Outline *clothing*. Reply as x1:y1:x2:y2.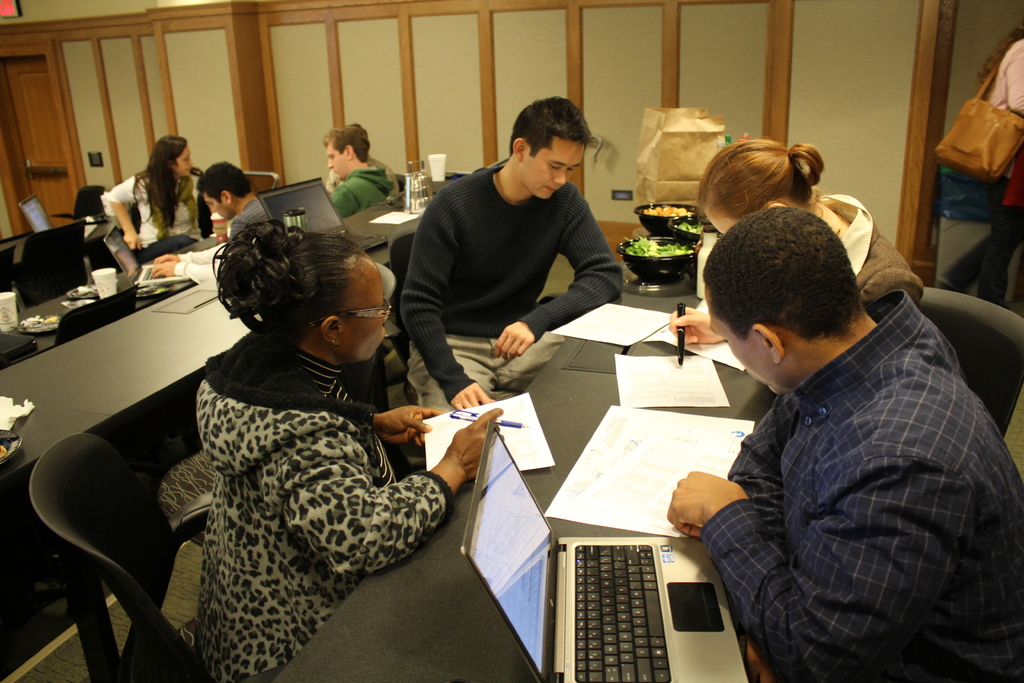
172:192:277:294.
